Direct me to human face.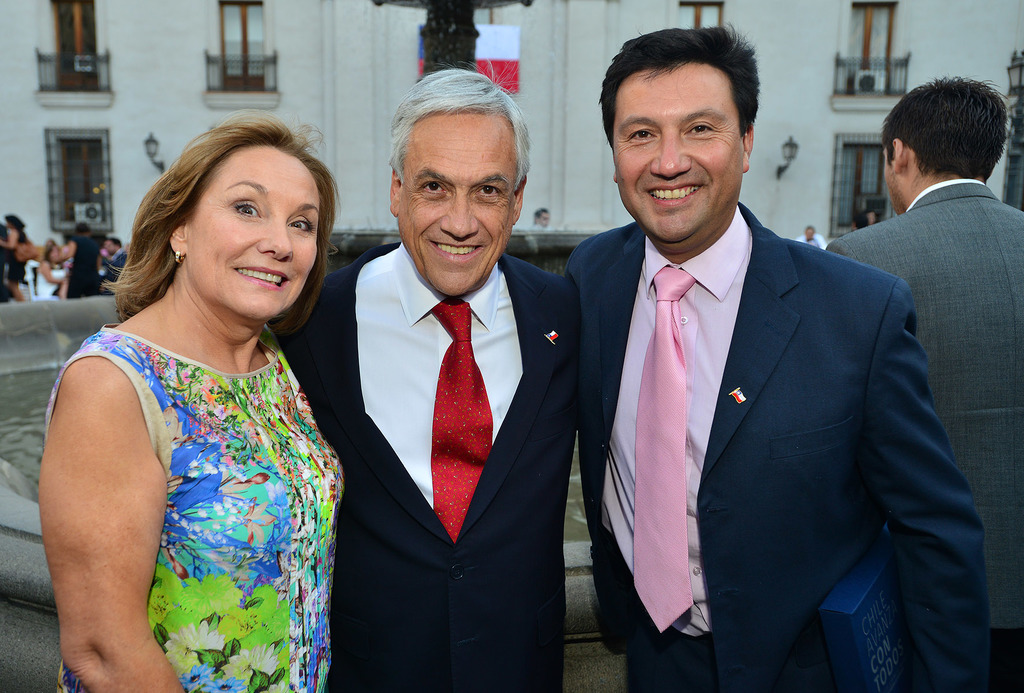
Direction: box(184, 148, 325, 317).
